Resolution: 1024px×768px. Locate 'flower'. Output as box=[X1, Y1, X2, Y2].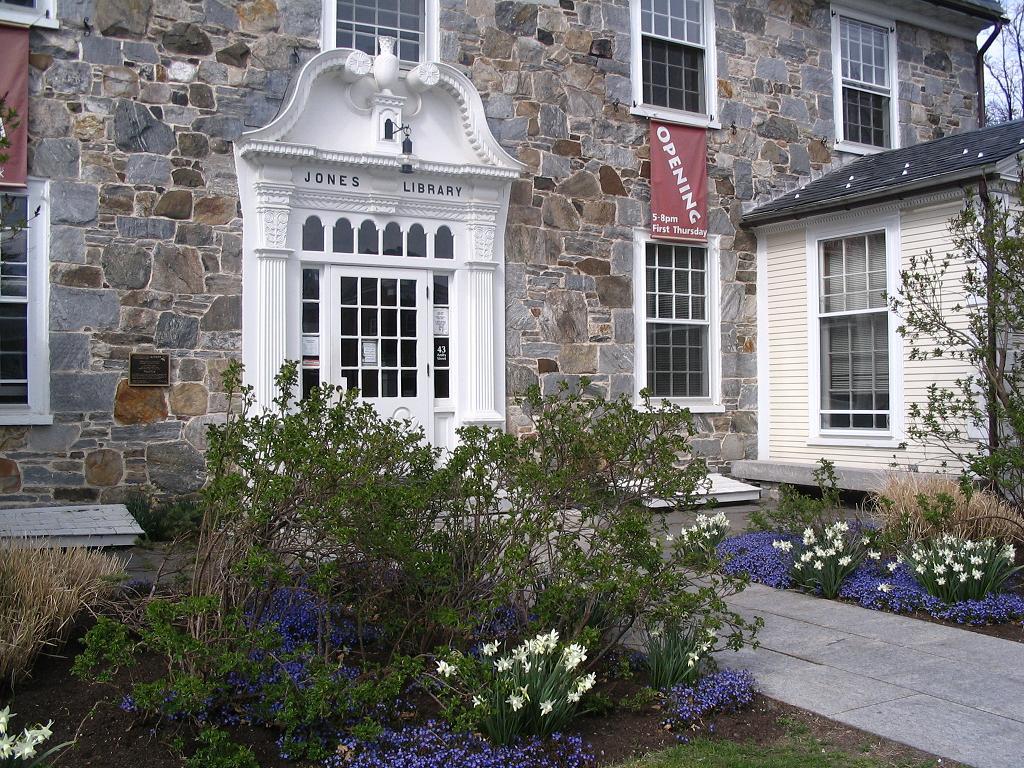
box=[472, 692, 486, 706].
